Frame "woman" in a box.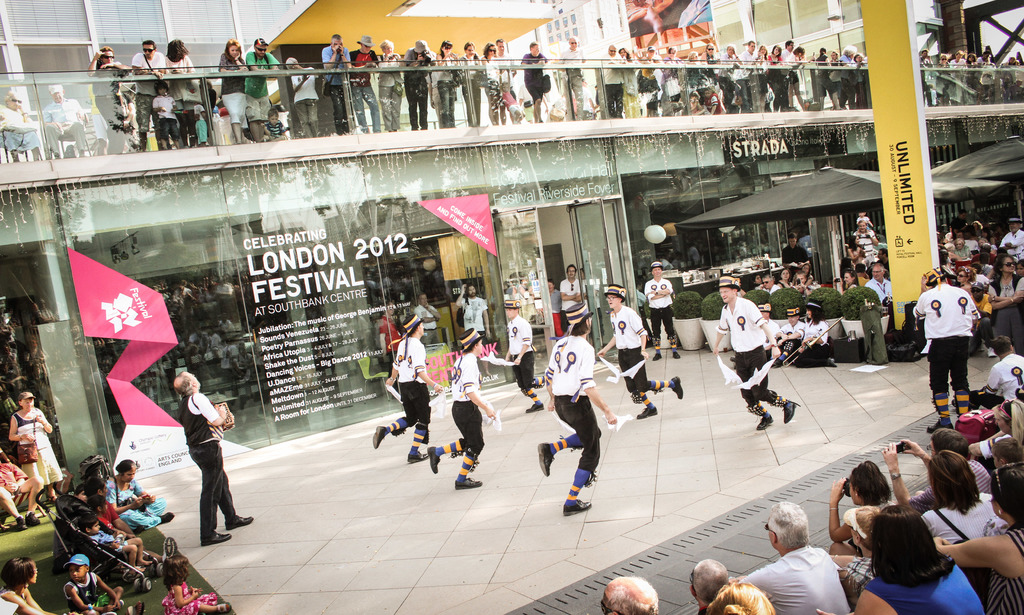
rect(985, 253, 1023, 357).
